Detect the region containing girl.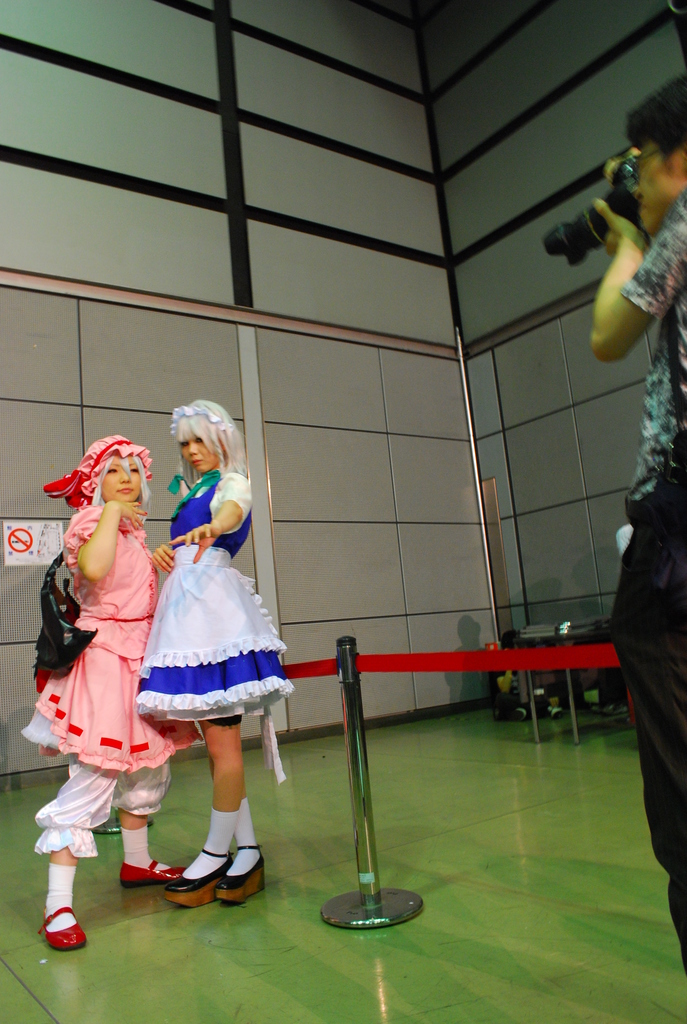
crop(23, 431, 187, 943).
